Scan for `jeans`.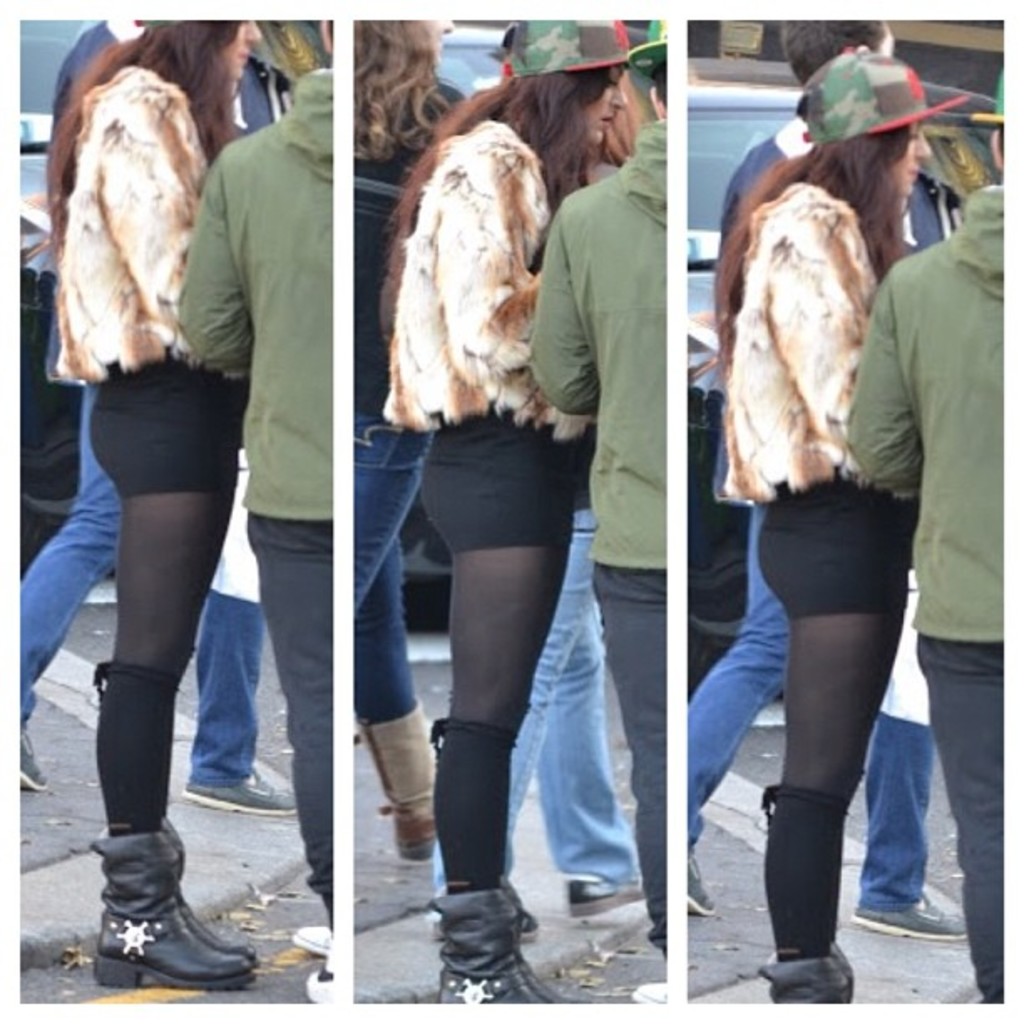
Scan result: <bbox>432, 505, 632, 897</bbox>.
